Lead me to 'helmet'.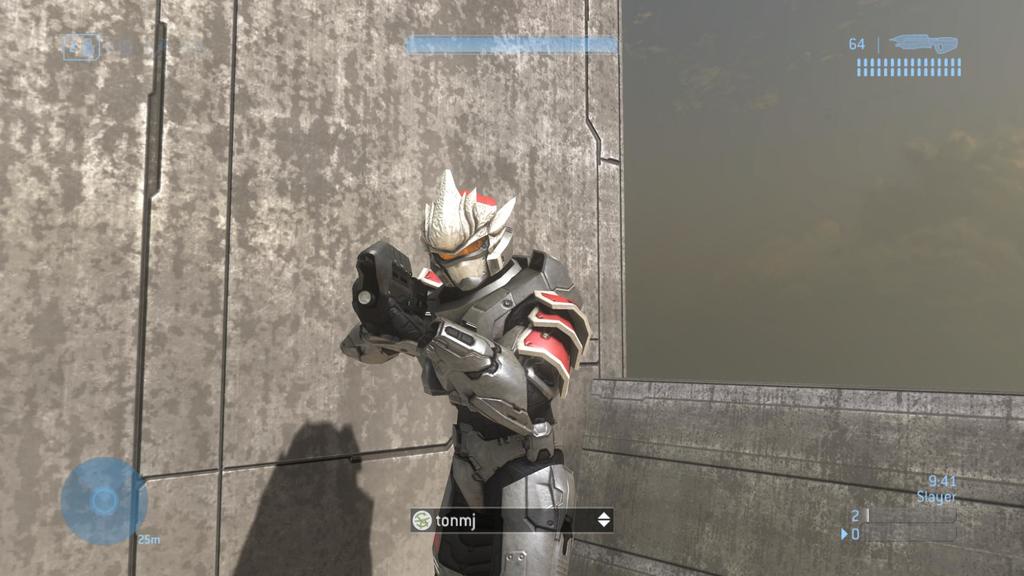
Lead to x1=421, y1=168, x2=516, y2=290.
